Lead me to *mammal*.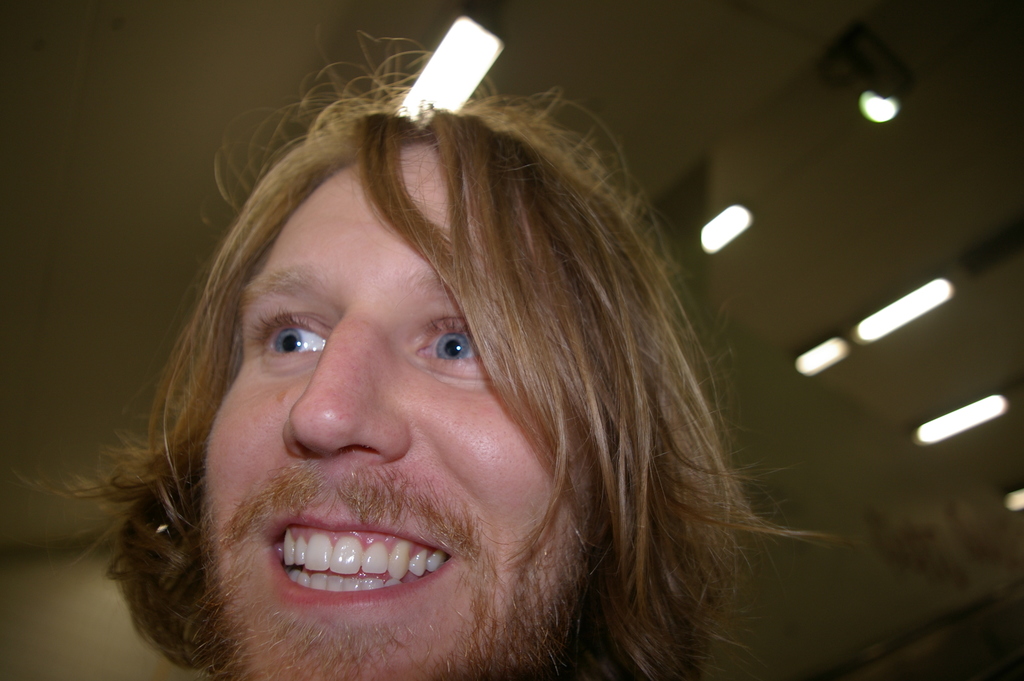
Lead to <bbox>76, 57, 813, 669</bbox>.
